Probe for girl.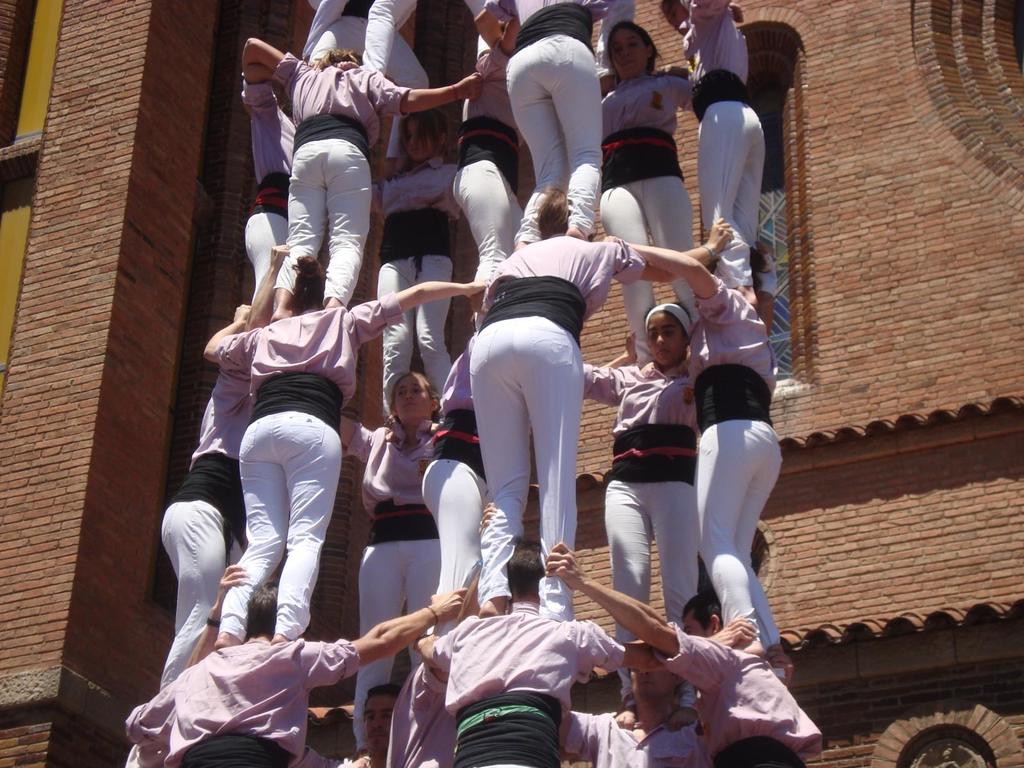
Probe result: pyautogui.locateOnScreen(193, 272, 480, 627).
